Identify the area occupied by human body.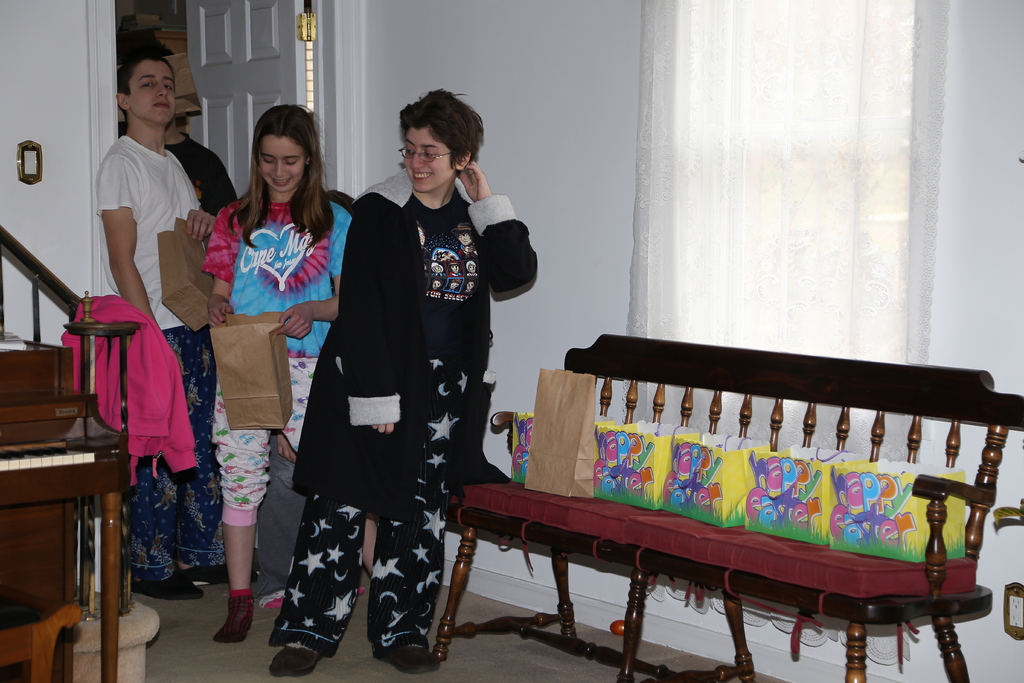
Area: 96, 134, 238, 598.
